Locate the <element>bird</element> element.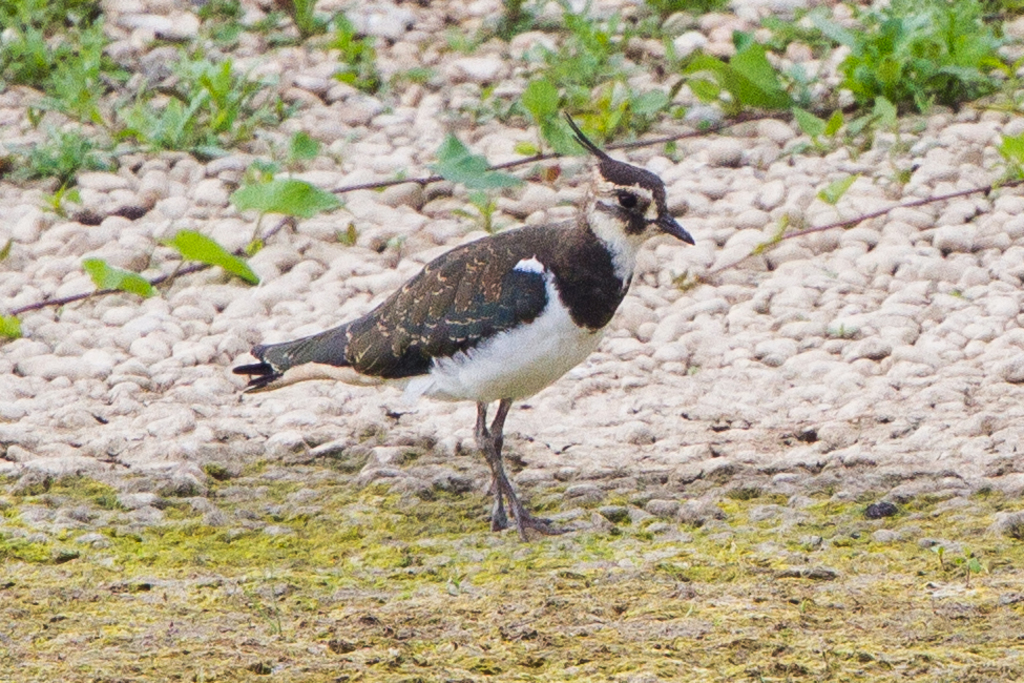
Element bbox: [223, 124, 720, 526].
